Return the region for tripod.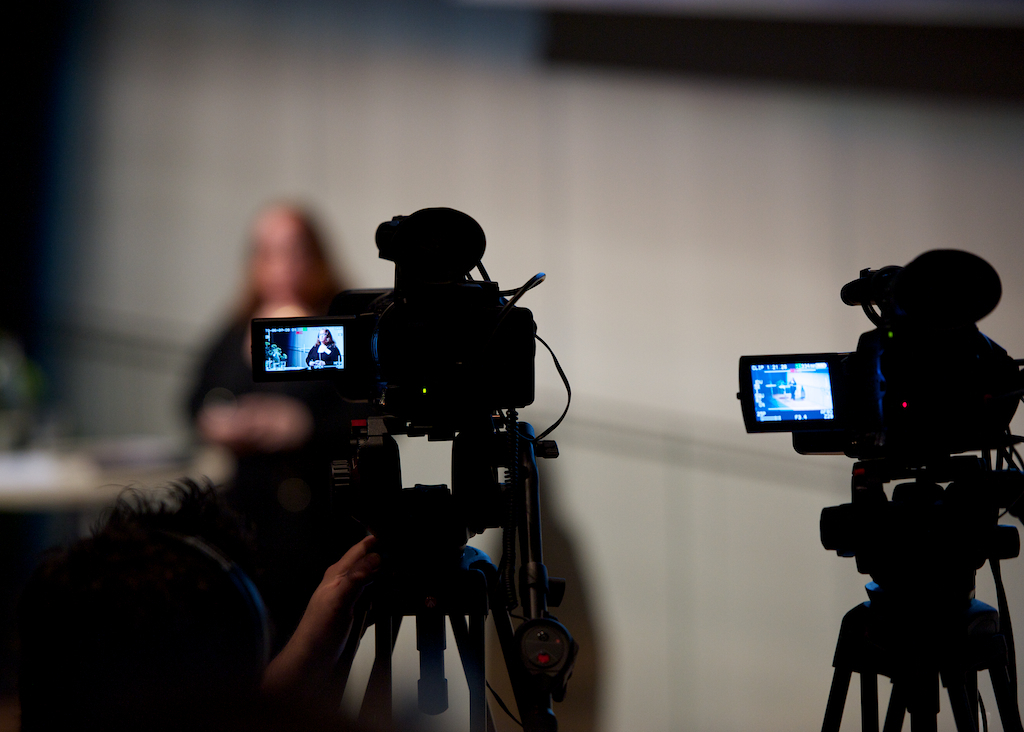
bbox=(817, 460, 1023, 731).
